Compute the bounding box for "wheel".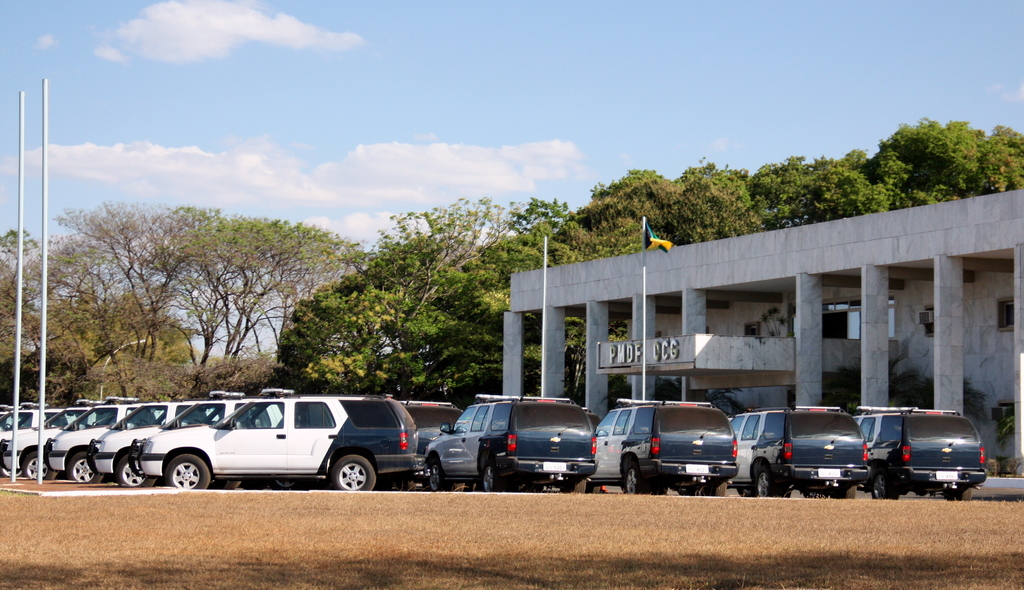
bbox(2, 461, 21, 477).
